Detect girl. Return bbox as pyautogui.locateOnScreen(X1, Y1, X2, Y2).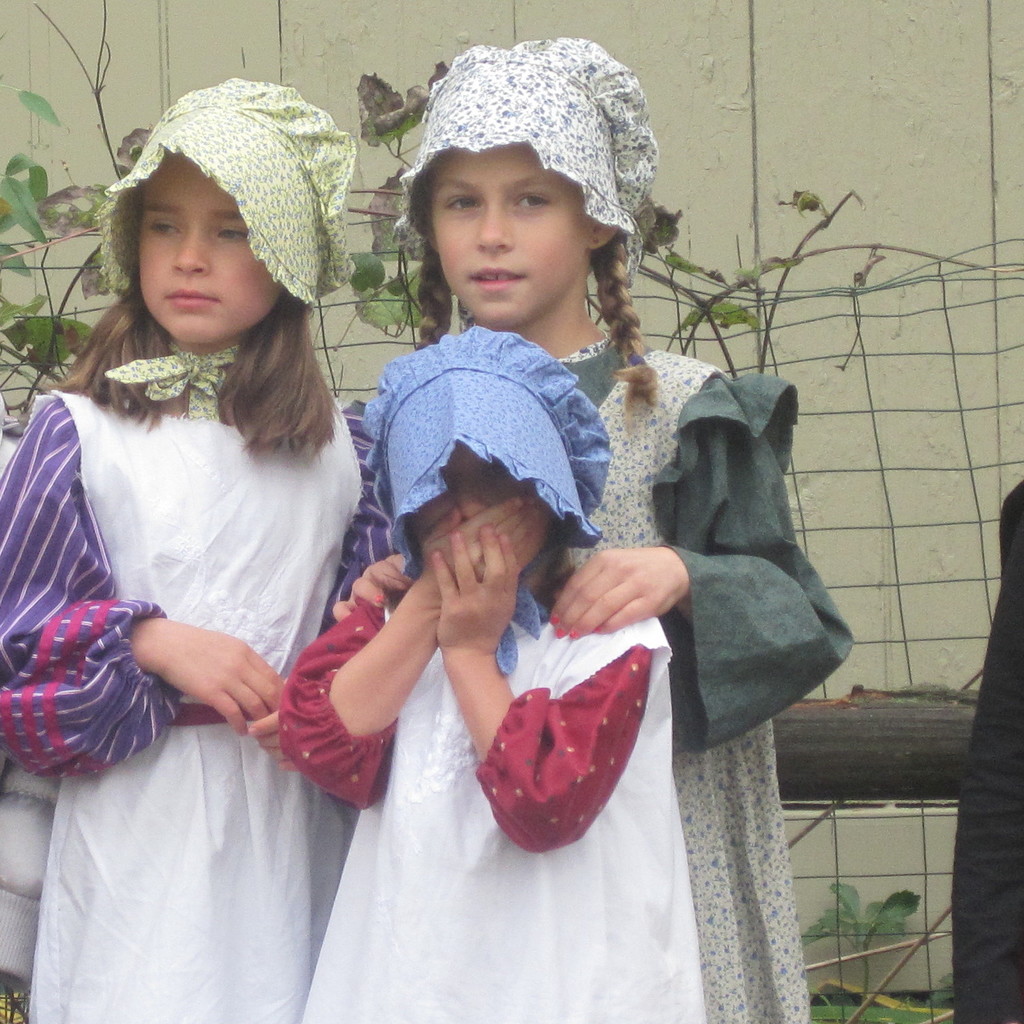
pyautogui.locateOnScreen(352, 32, 857, 1021).
